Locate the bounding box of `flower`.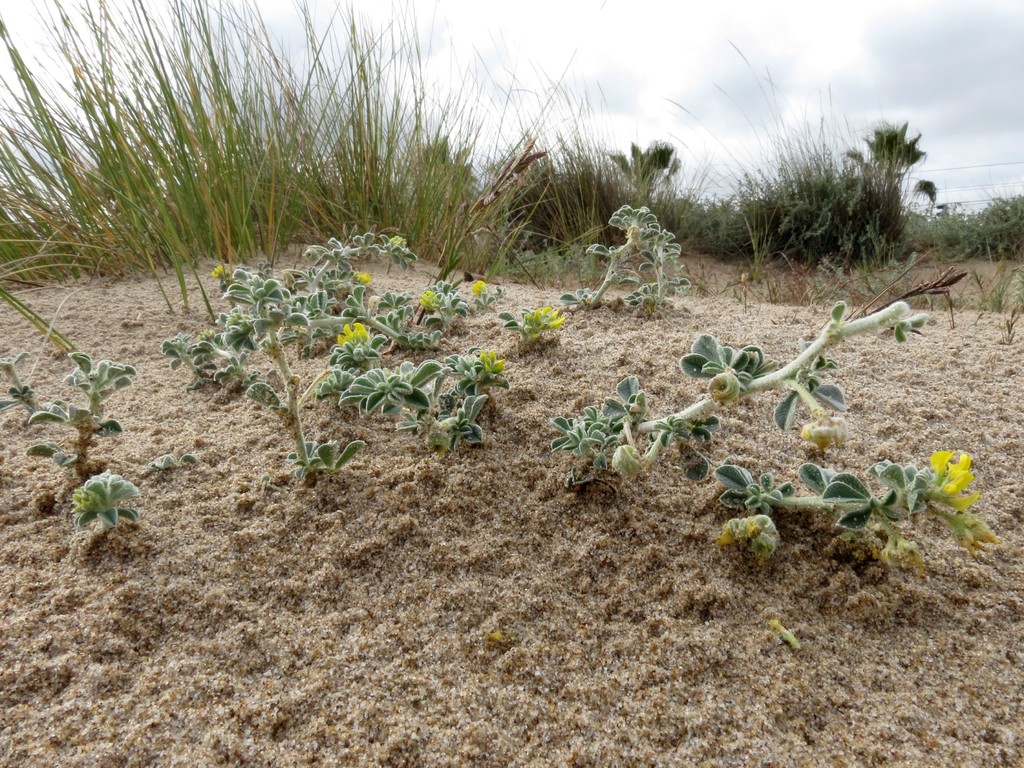
Bounding box: [389, 230, 409, 249].
